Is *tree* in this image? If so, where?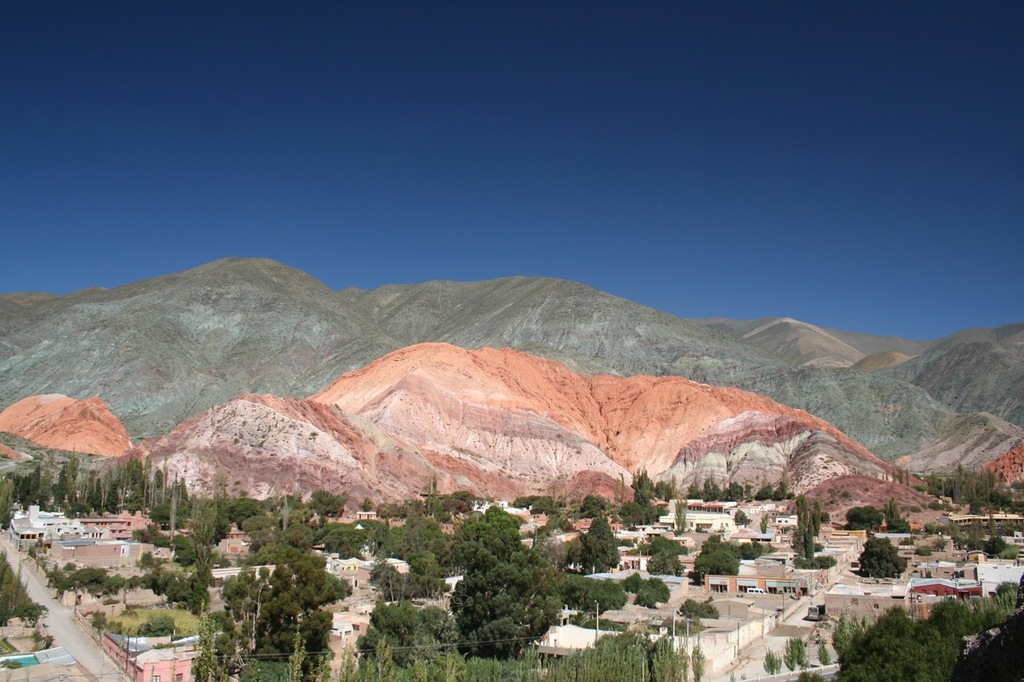
Yes, at [x1=628, y1=536, x2=690, y2=554].
